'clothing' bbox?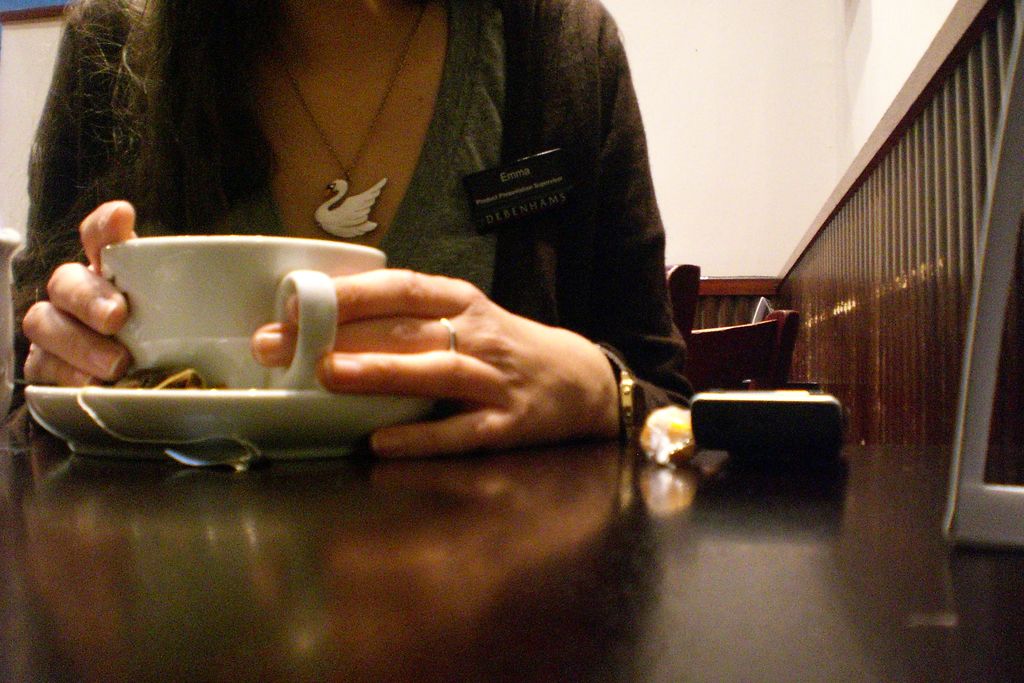
[17, 0, 692, 431]
